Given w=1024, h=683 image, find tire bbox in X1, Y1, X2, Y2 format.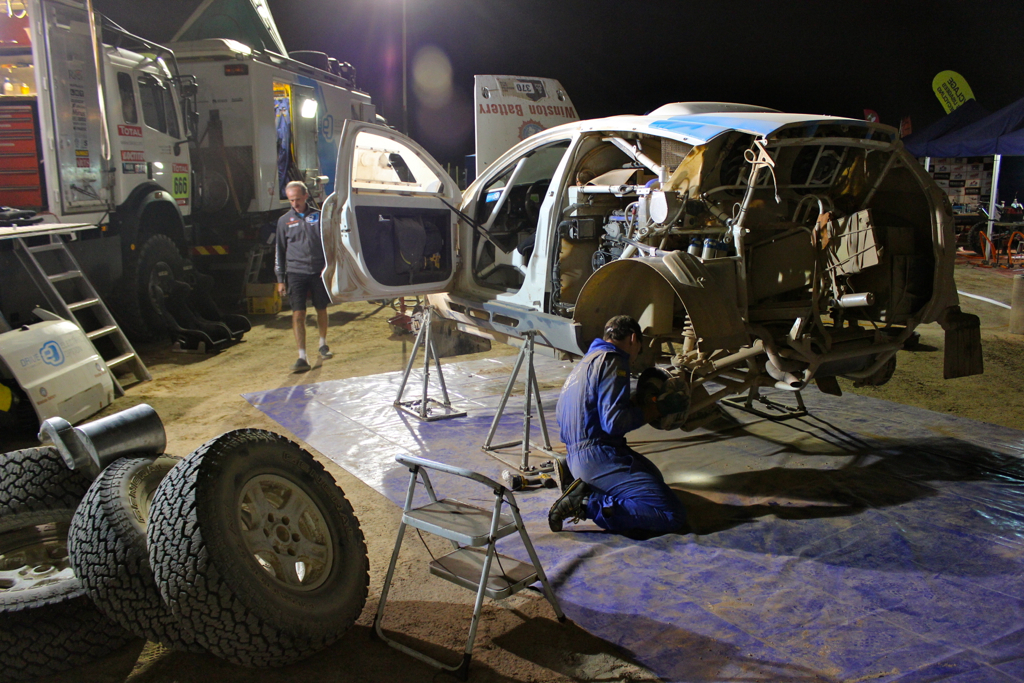
126, 421, 360, 662.
